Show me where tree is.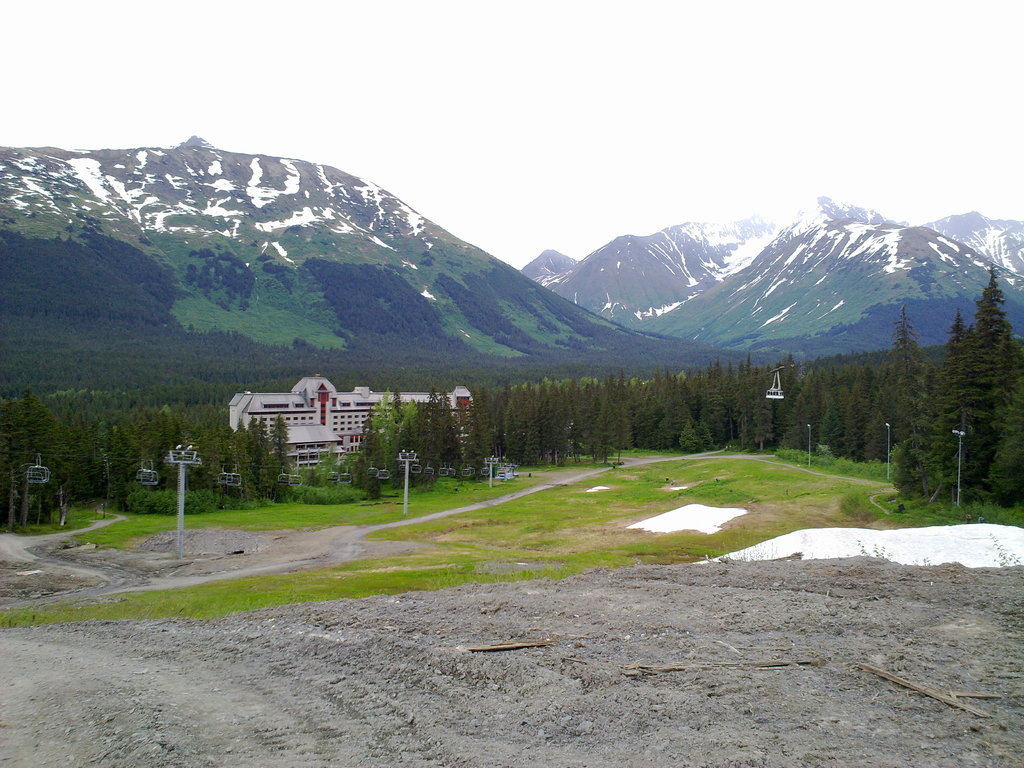
tree is at (x1=611, y1=376, x2=641, y2=460).
